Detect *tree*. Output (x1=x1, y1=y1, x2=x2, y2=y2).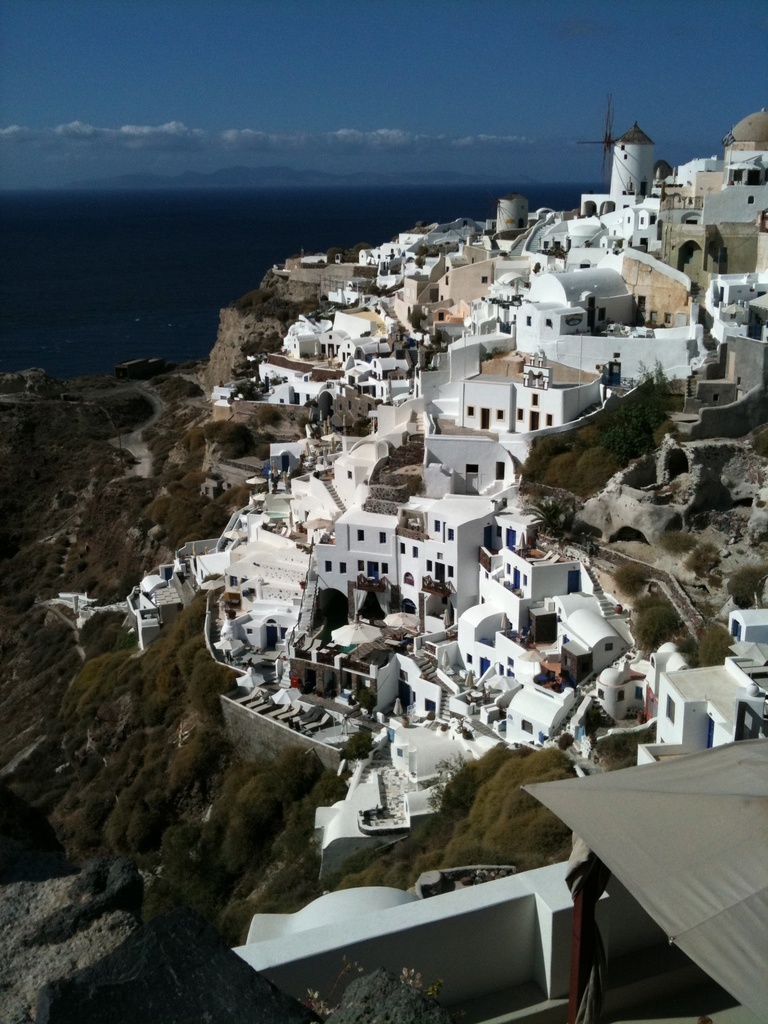
(x1=0, y1=602, x2=81, y2=768).
